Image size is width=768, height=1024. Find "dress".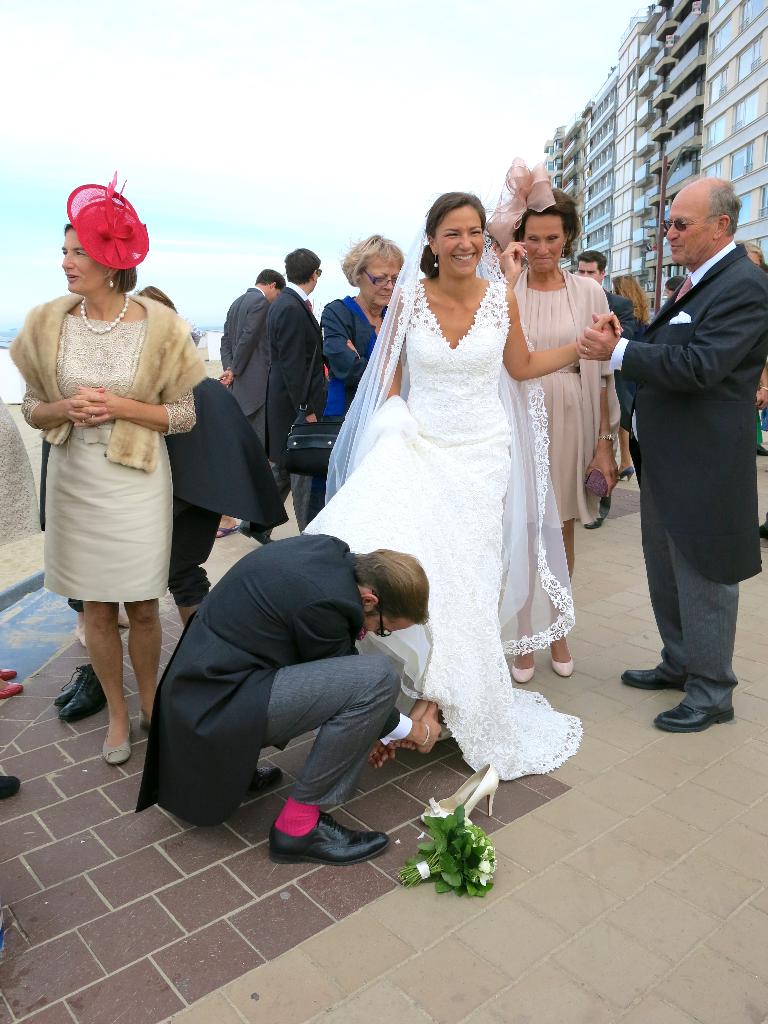
pyautogui.locateOnScreen(13, 293, 172, 604).
